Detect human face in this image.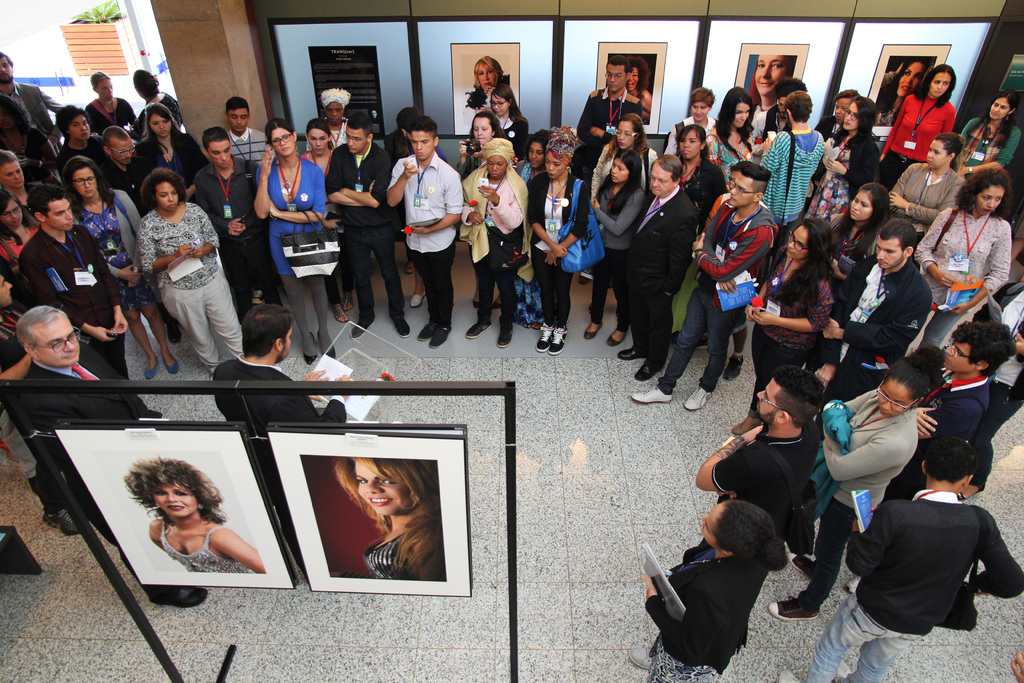
Detection: 477, 57, 497, 90.
